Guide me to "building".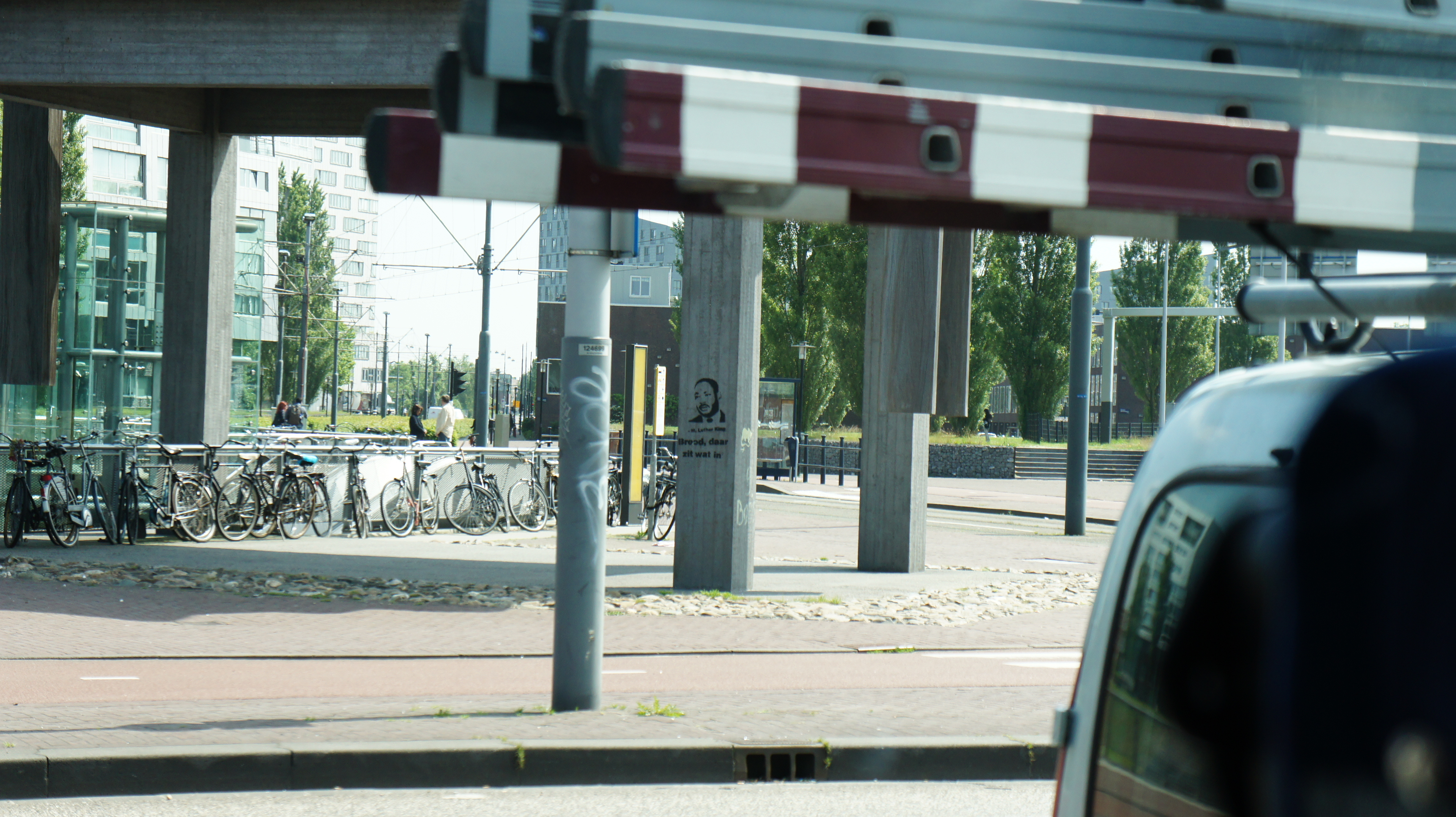
Guidance: left=310, top=76, right=431, bottom=140.
